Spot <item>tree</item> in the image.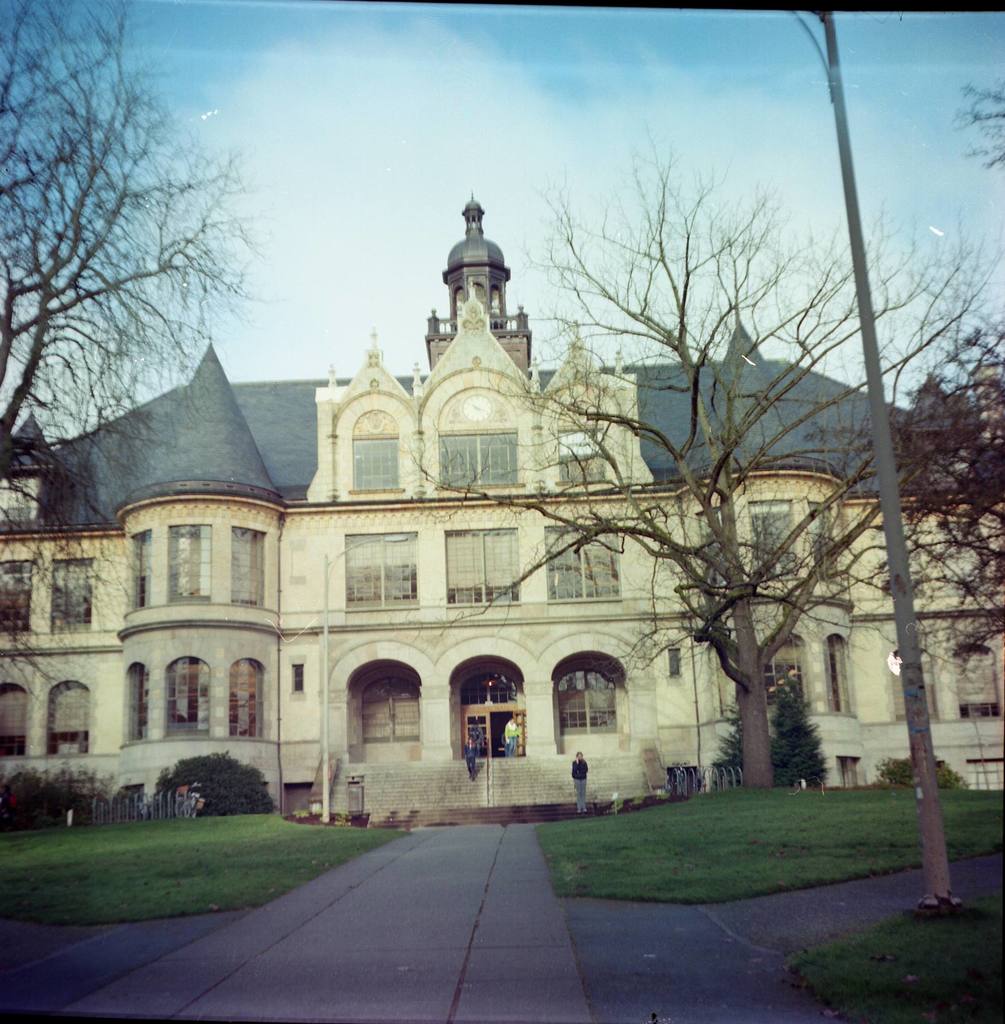
<item>tree</item> found at pyautogui.locateOnScreen(791, 307, 1004, 698).
